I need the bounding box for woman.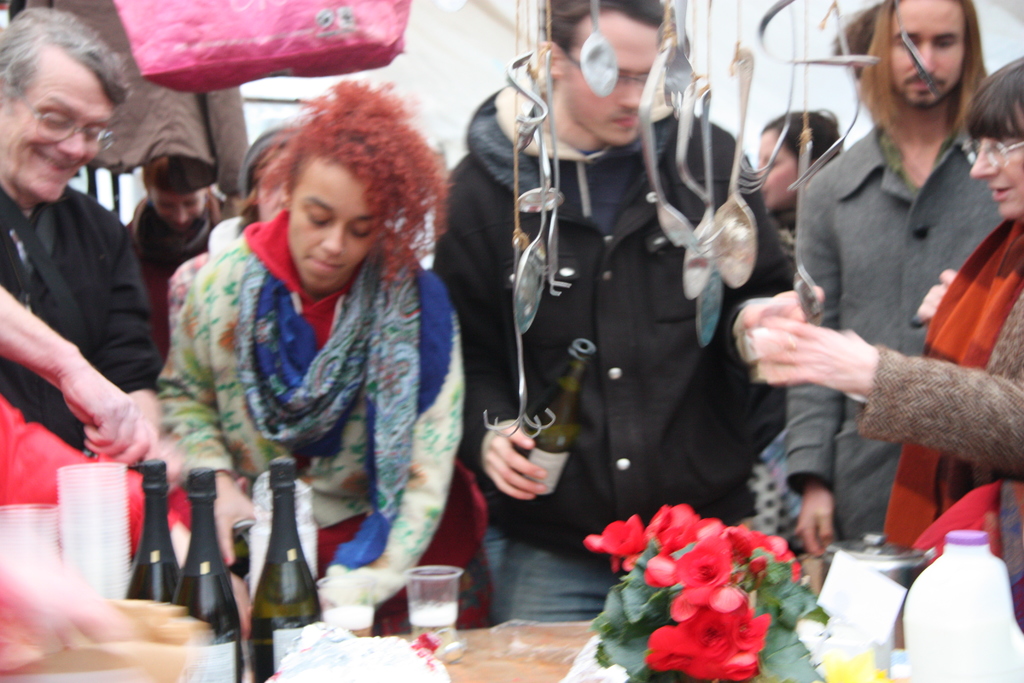
Here it is: pyautogui.locateOnScreen(125, 153, 225, 365).
